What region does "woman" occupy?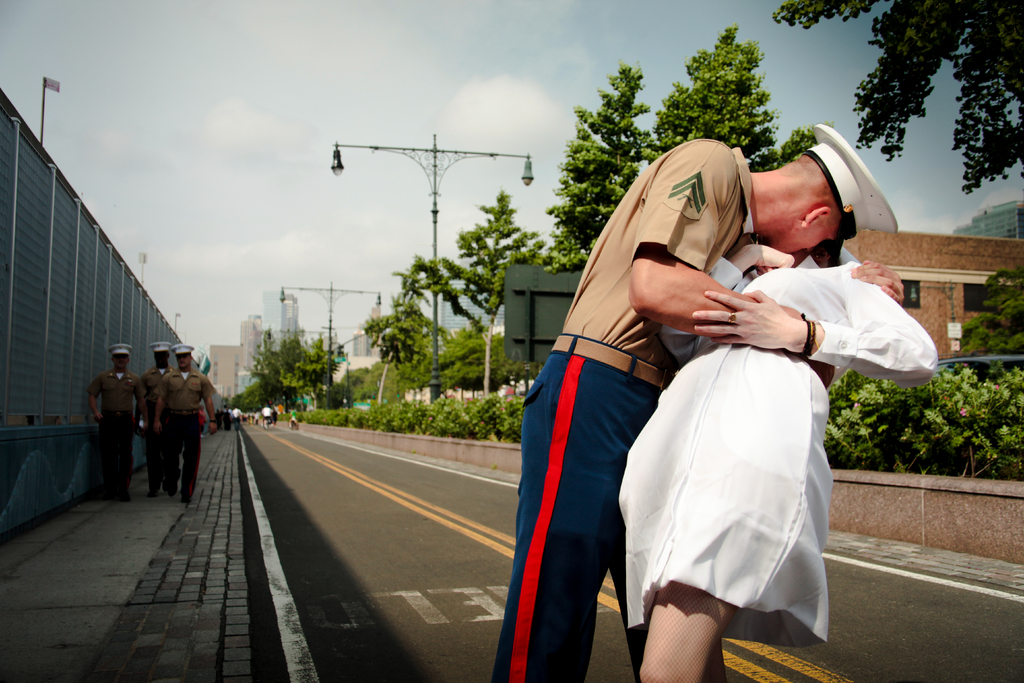
box(622, 189, 864, 665).
